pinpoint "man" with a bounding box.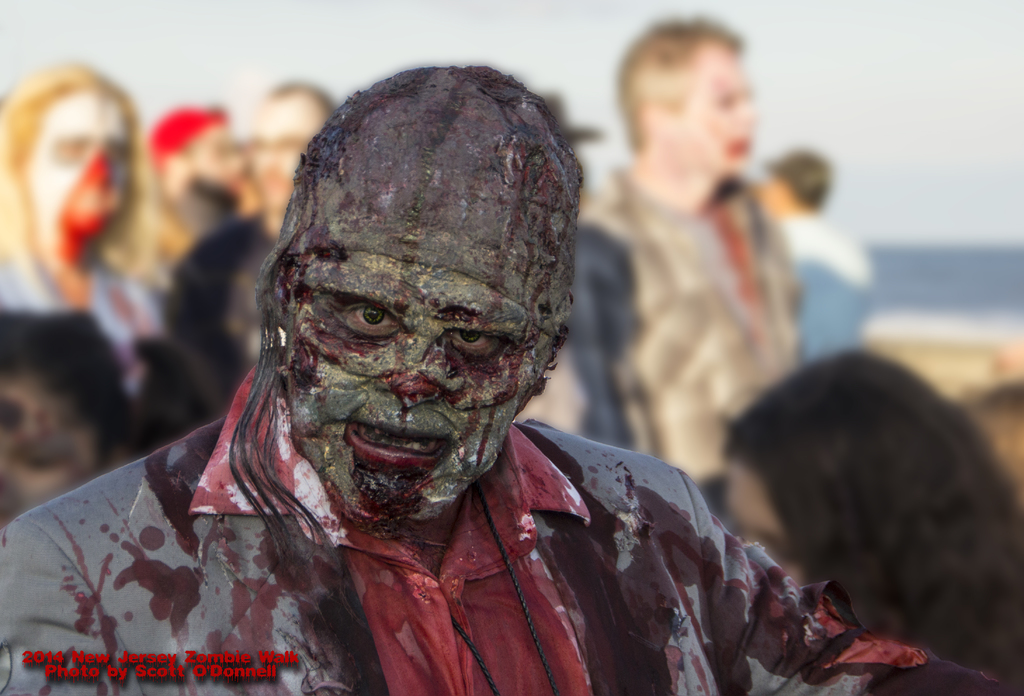
locate(128, 79, 339, 453).
